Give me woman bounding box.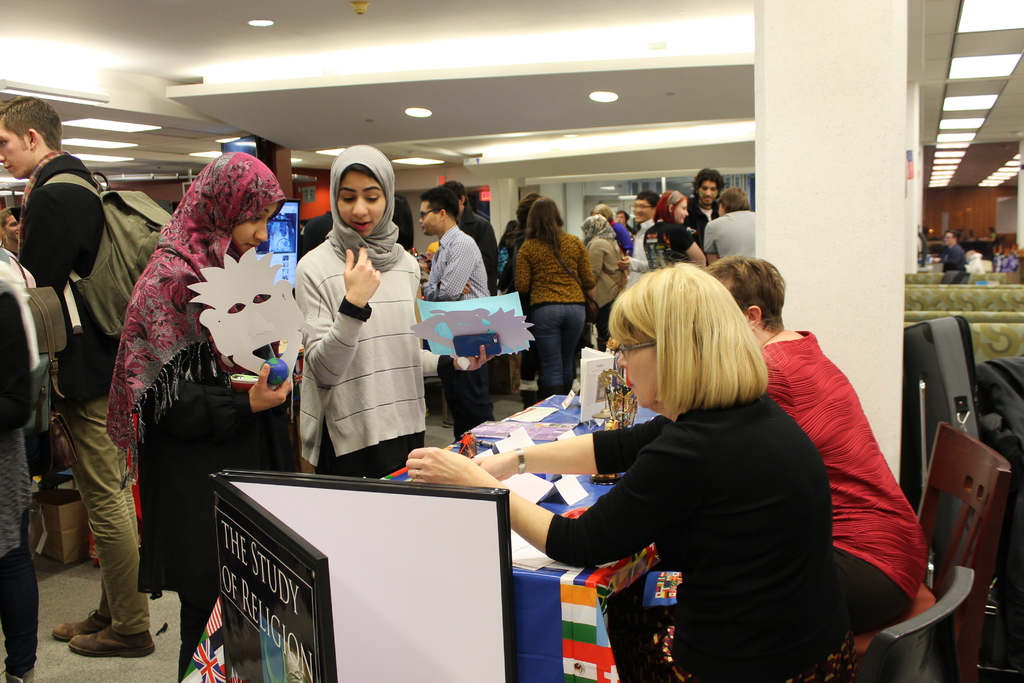
[635, 184, 708, 267].
